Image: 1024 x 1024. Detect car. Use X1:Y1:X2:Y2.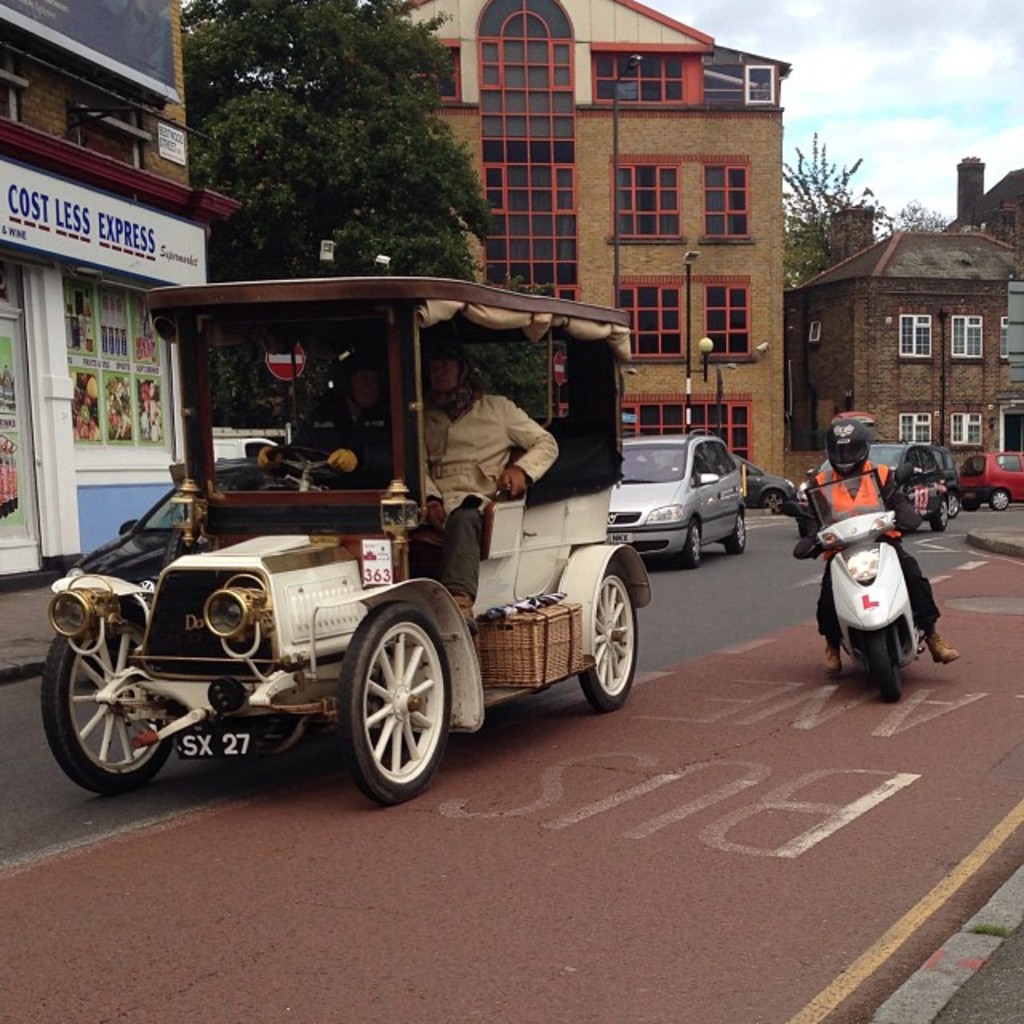
794:160:1022:445.
